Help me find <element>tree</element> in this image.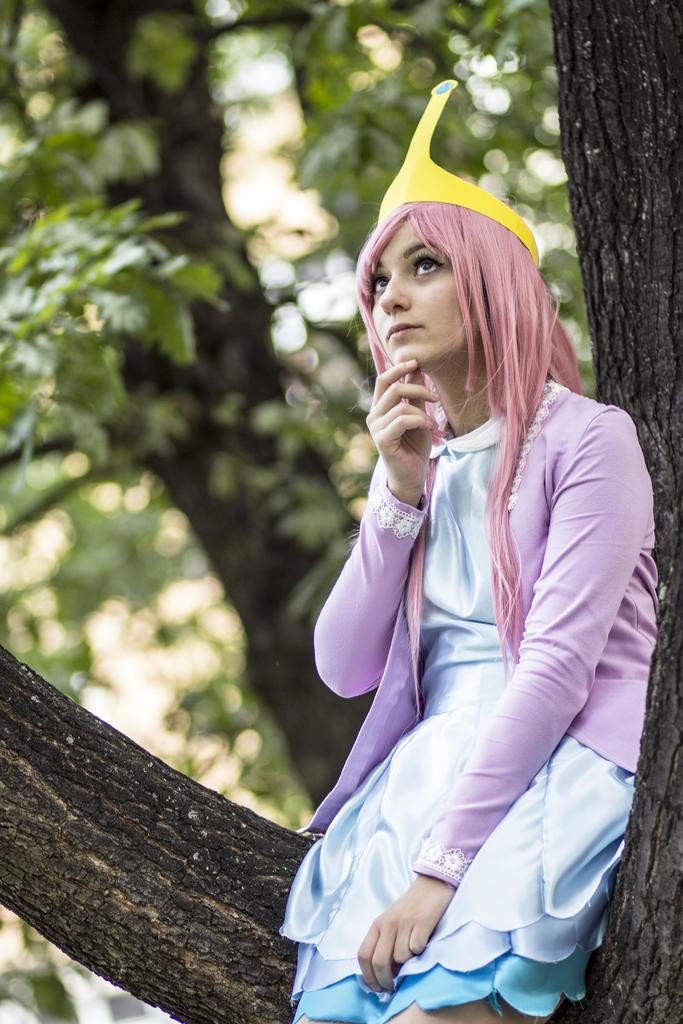
Found it: <box>0,0,682,1023</box>.
